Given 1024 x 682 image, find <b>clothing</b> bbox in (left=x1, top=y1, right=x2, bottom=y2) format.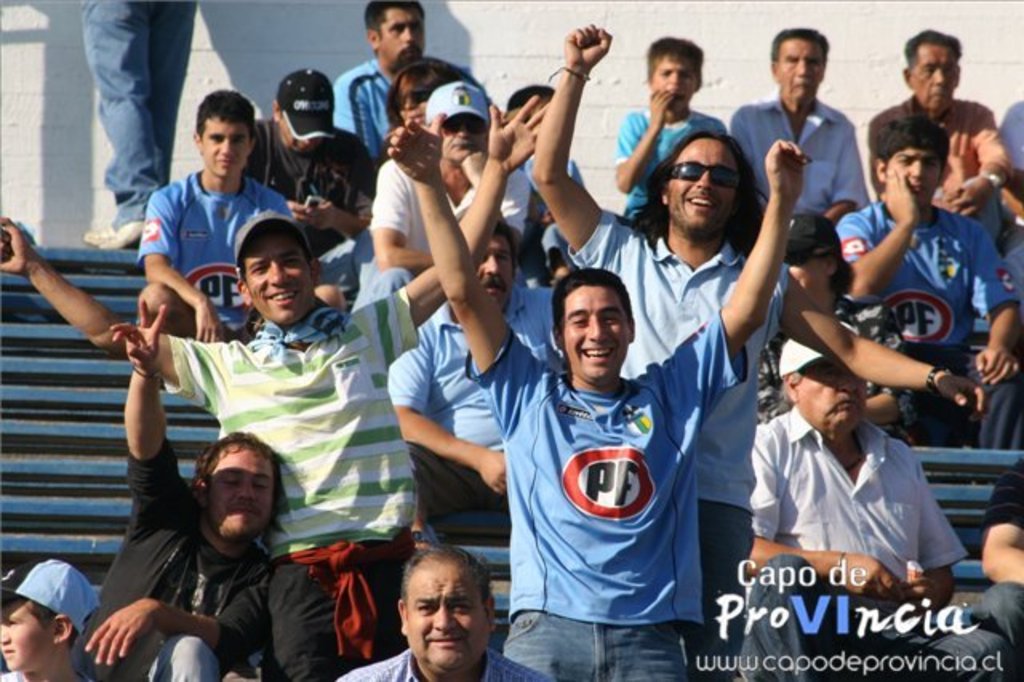
(left=240, top=115, right=379, bottom=253).
